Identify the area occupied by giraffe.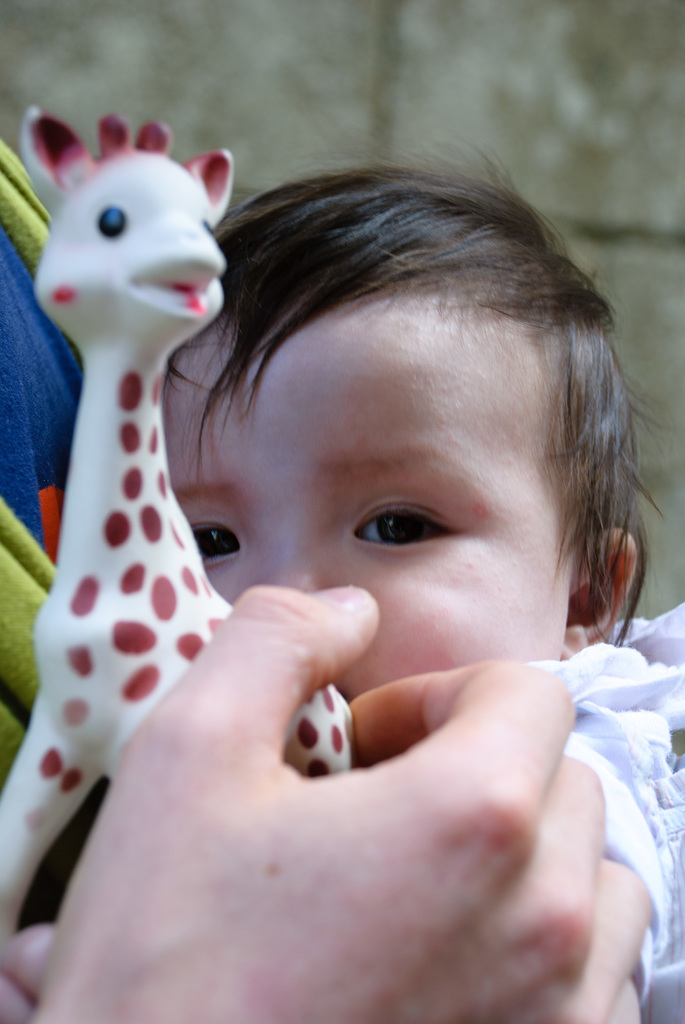
Area: bbox(0, 97, 360, 934).
